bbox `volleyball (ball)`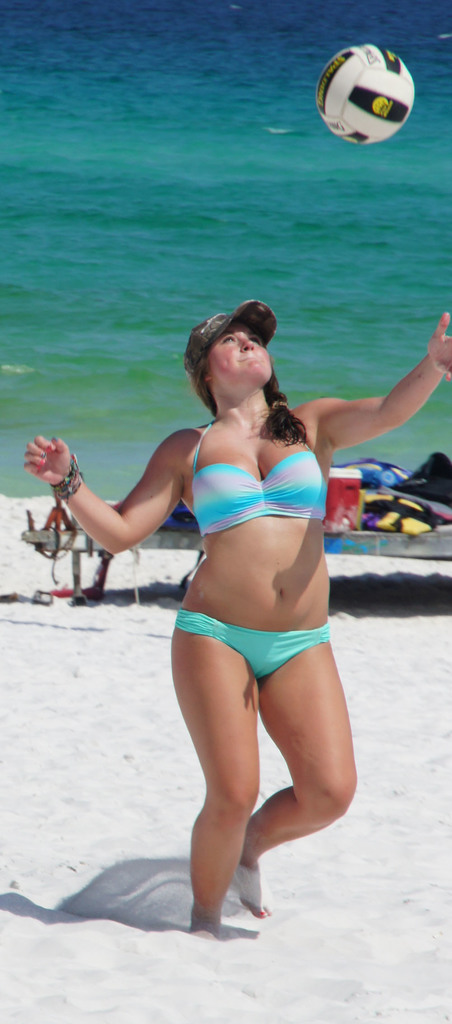
[315,42,417,147]
